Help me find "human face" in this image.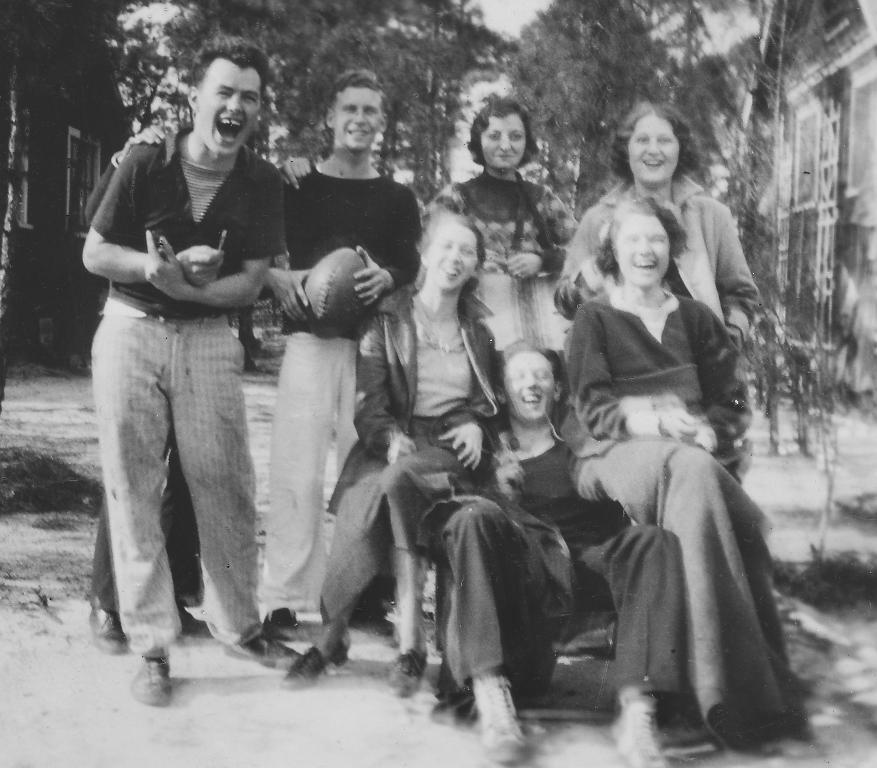
Found it: 503,351,554,424.
